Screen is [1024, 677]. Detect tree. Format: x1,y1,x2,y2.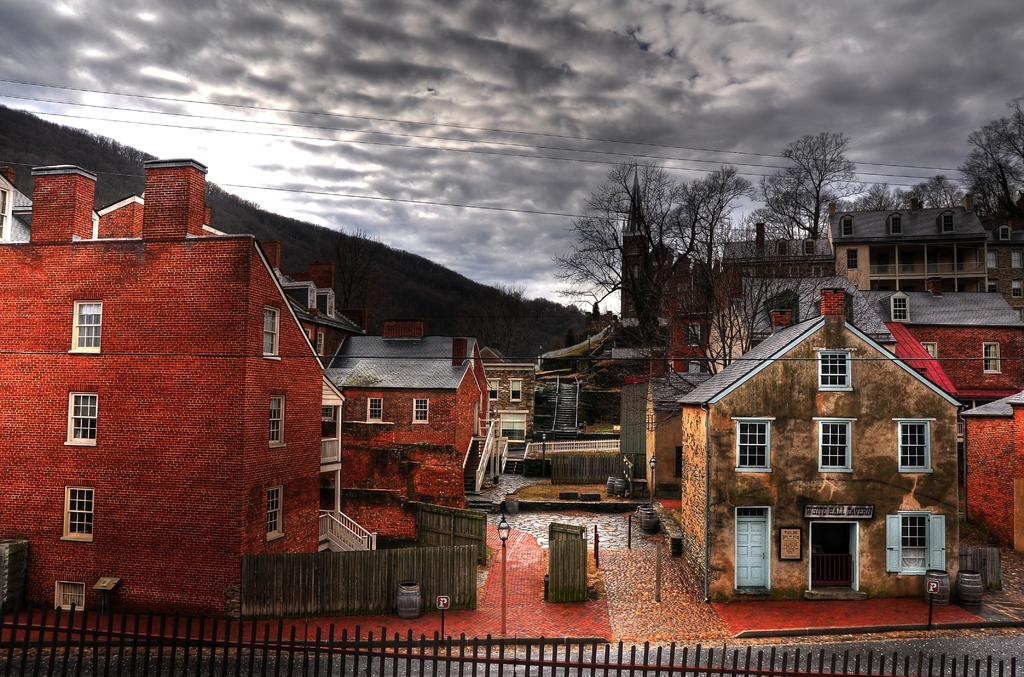
750,128,870,238.
